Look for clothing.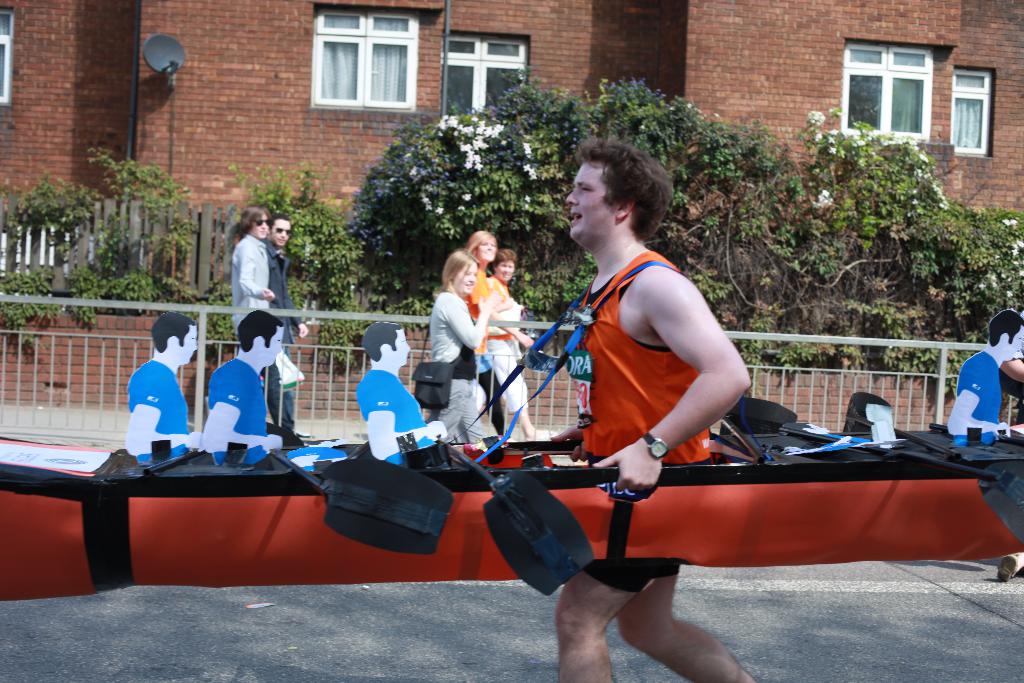
Found: BBox(590, 559, 673, 595).
